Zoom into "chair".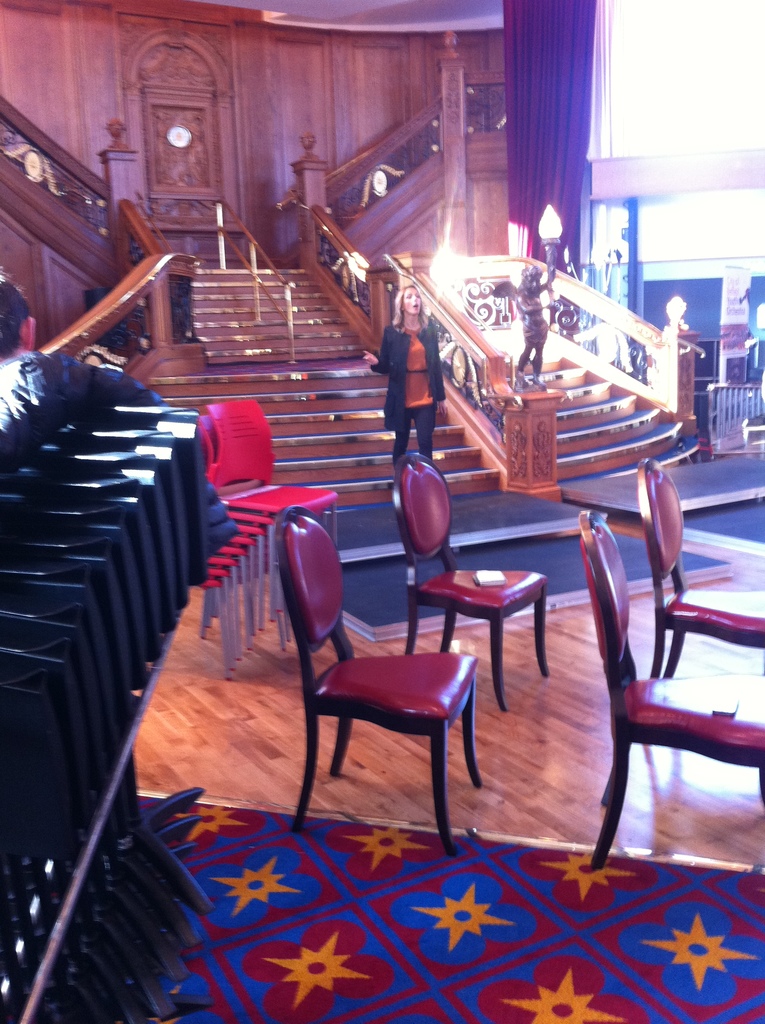
Zoom target: bbox(262, 509, 482, 856).
